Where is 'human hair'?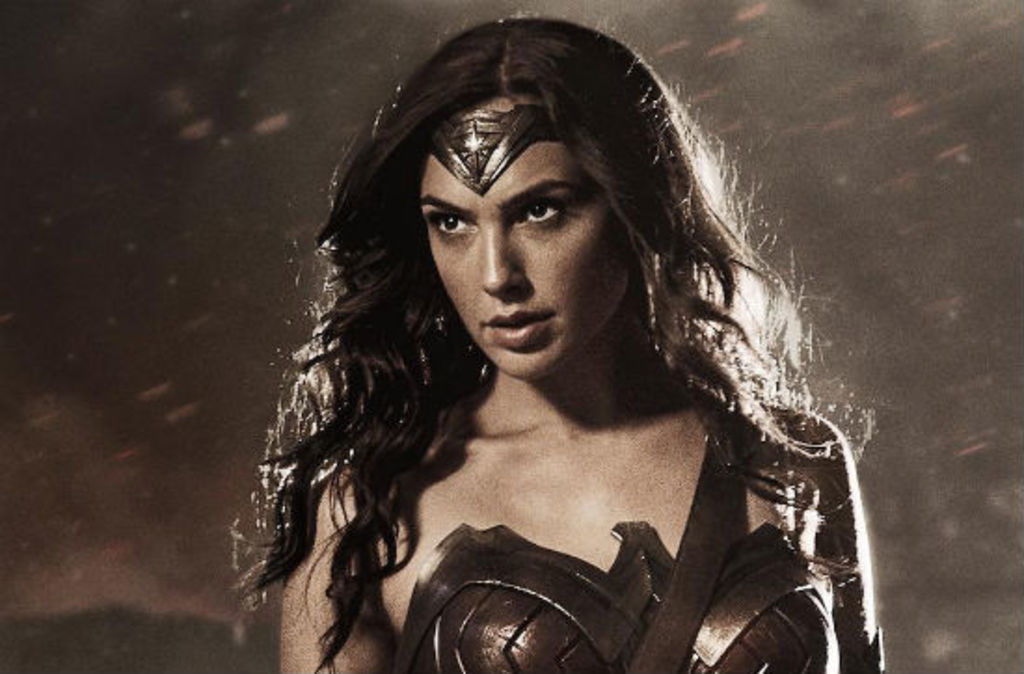
(left=229, top=13, right=886, bottom=672).
